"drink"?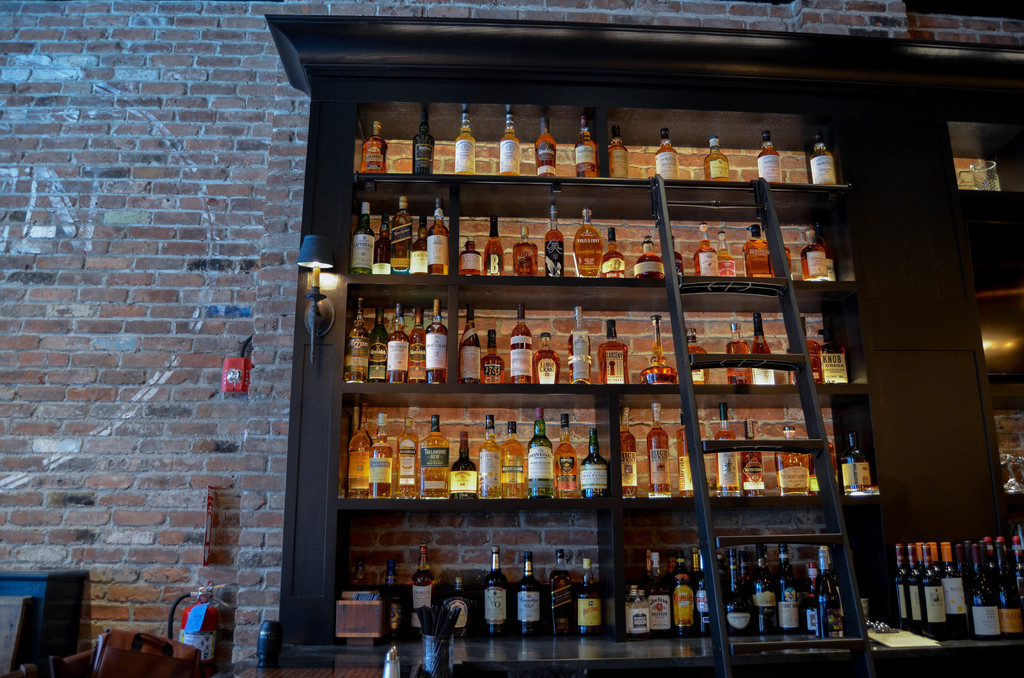
<region>531, 108, 557, 175</region>
